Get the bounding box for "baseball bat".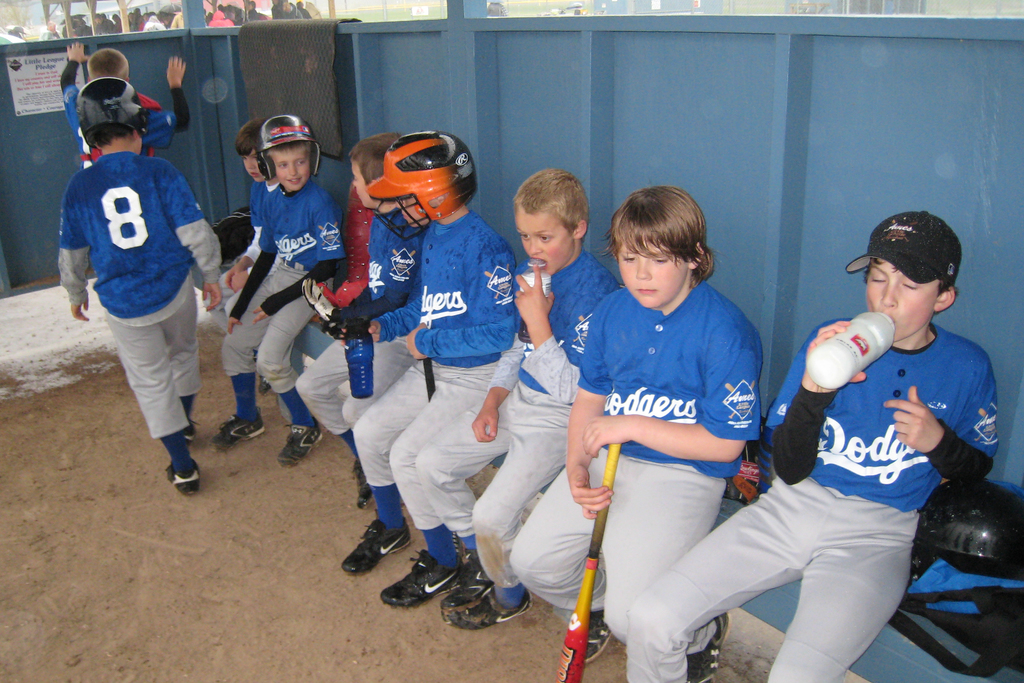
x1=421 y1=358 x2=436 y2=399.
